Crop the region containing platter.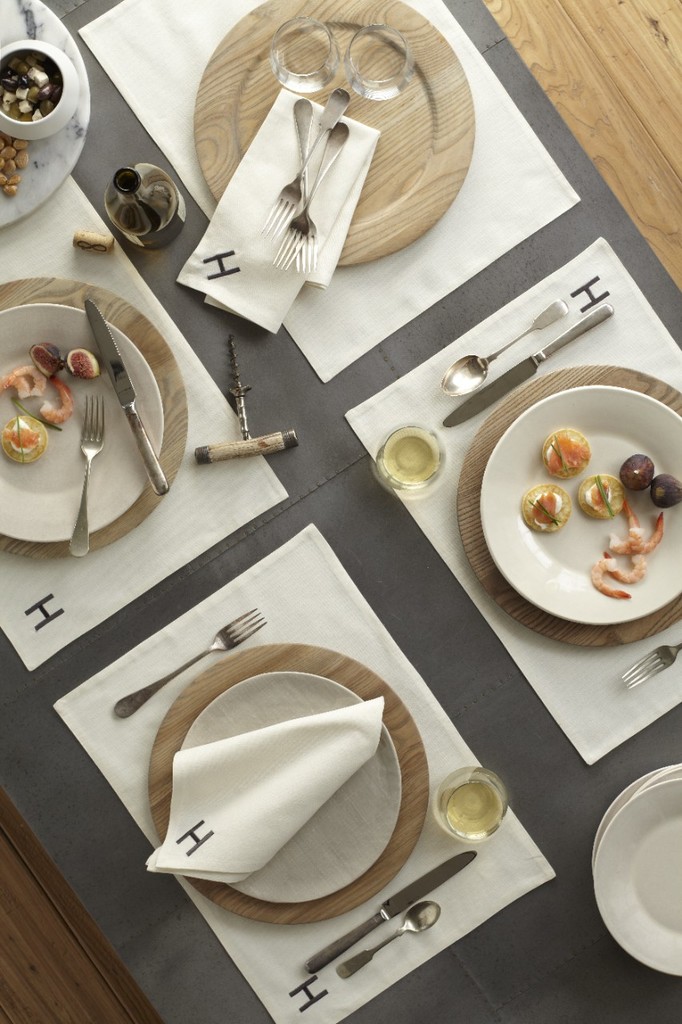
Crop region: crop(0, 279, 185, 561).
